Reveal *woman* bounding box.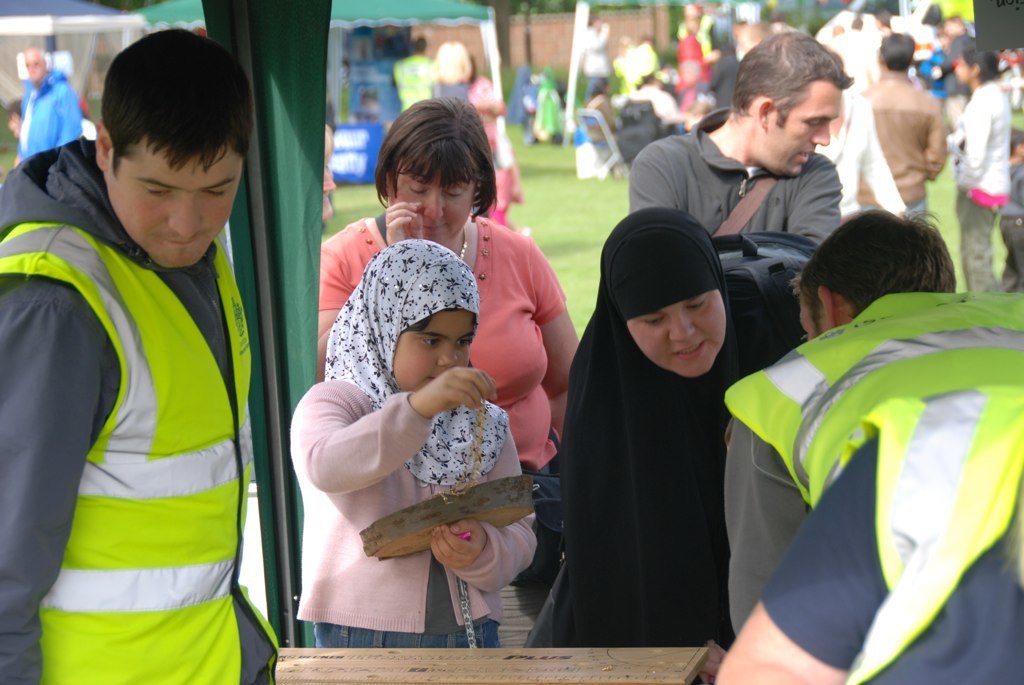
Revealed: x1=311 y1=99 x2=579 y2=645.
